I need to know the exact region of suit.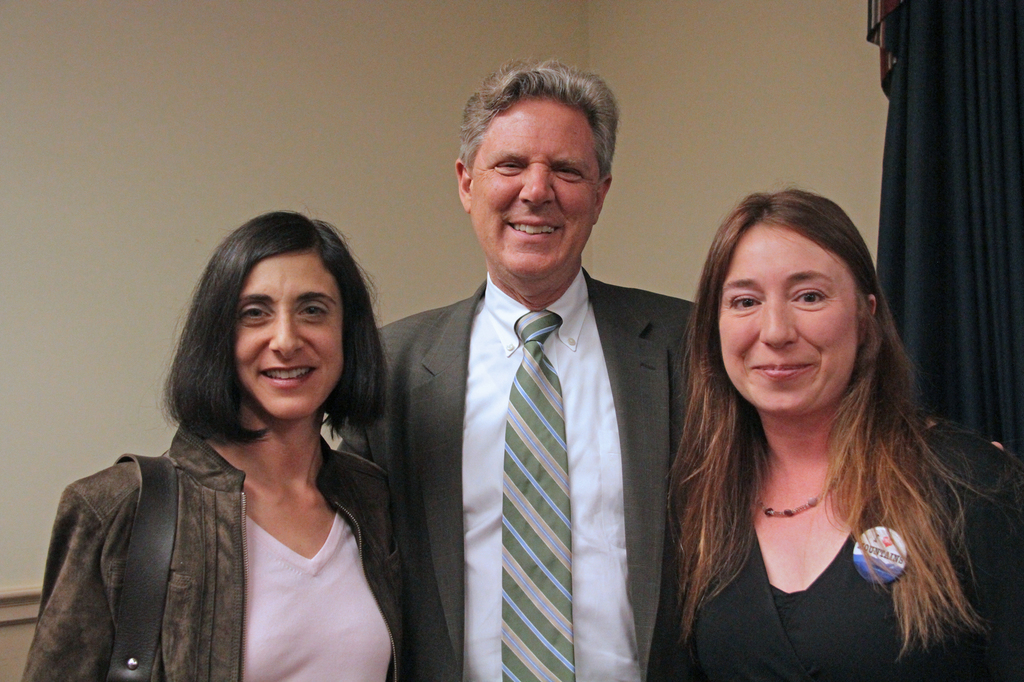
Region: [left=436, top=266, right=636, bottom=677].
